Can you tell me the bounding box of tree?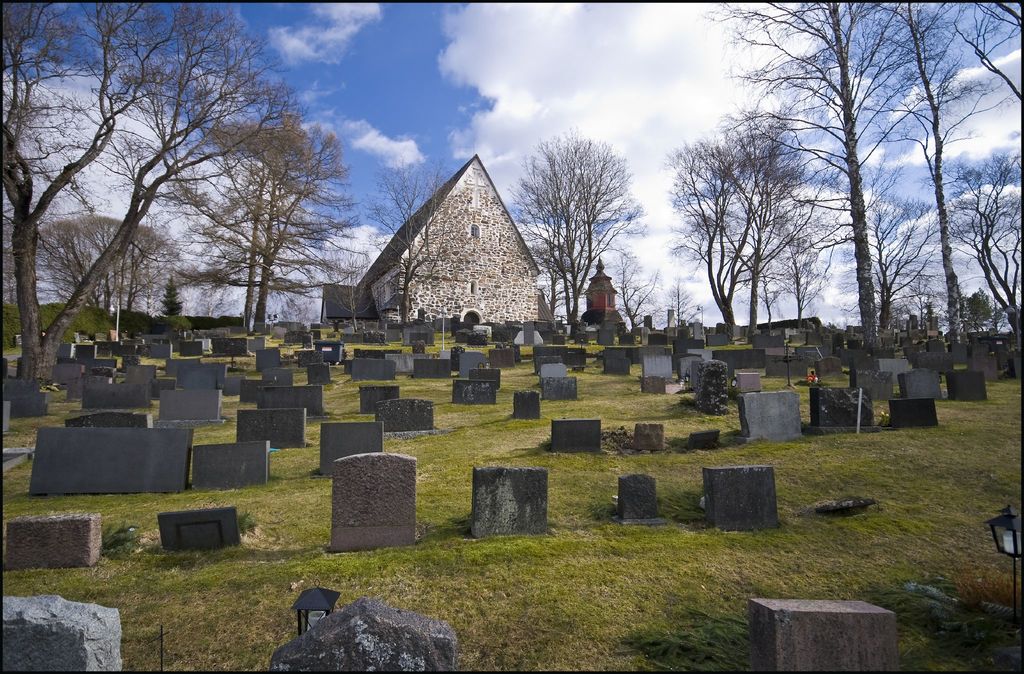
848, 157, 953, 362.
